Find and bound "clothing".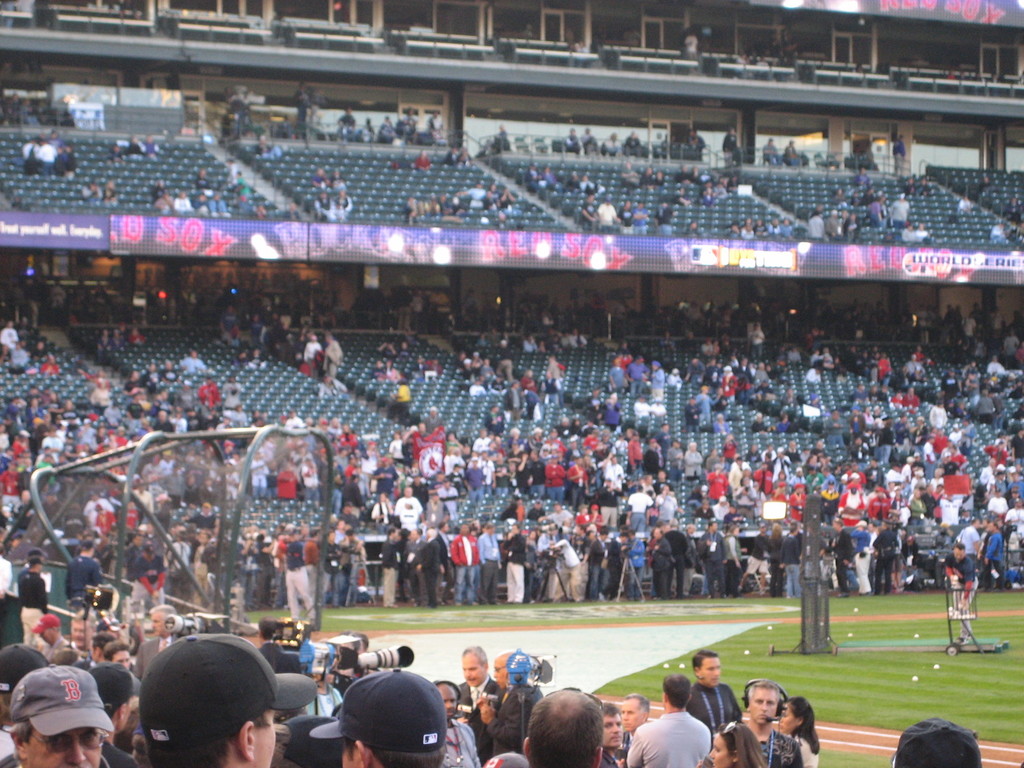
Bound: bbox(631, 360, 650, 399).
